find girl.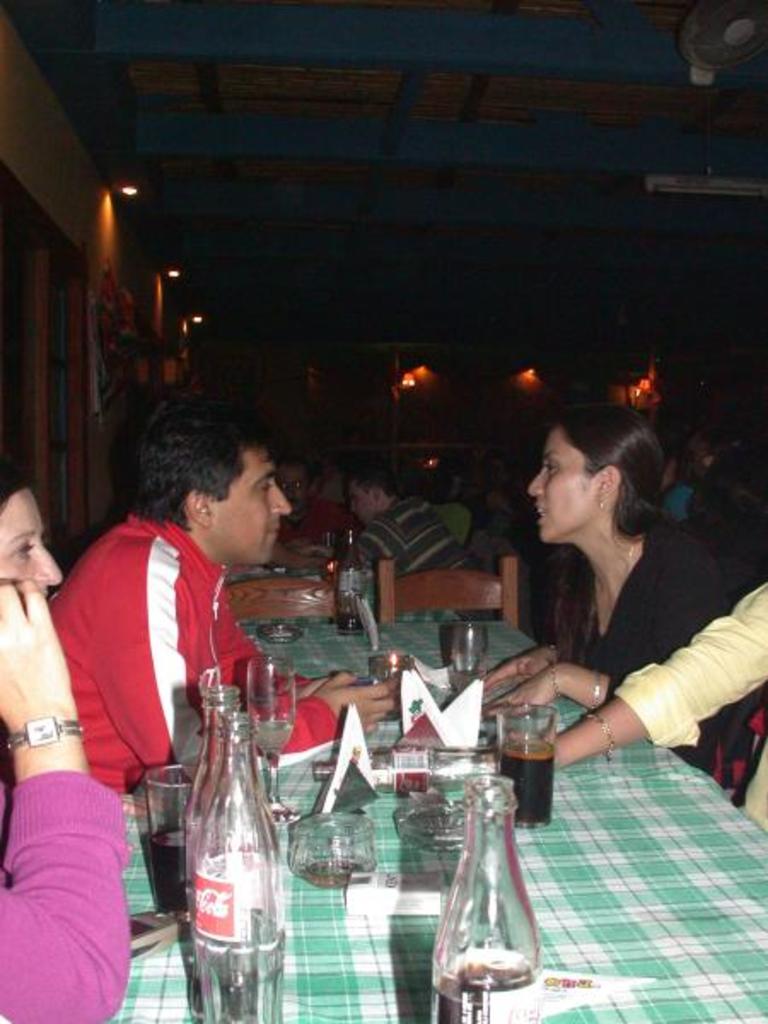
box=[0, 461, 133, 1022].
